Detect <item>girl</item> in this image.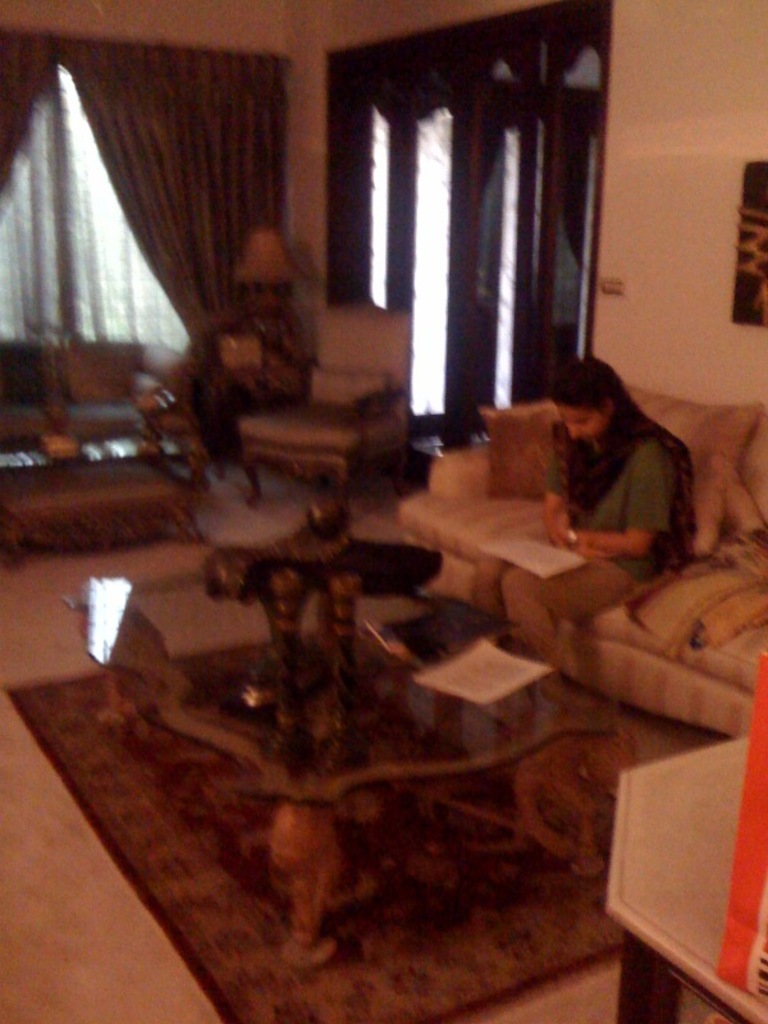
Detection: locate(471, 364, 694, 668).
